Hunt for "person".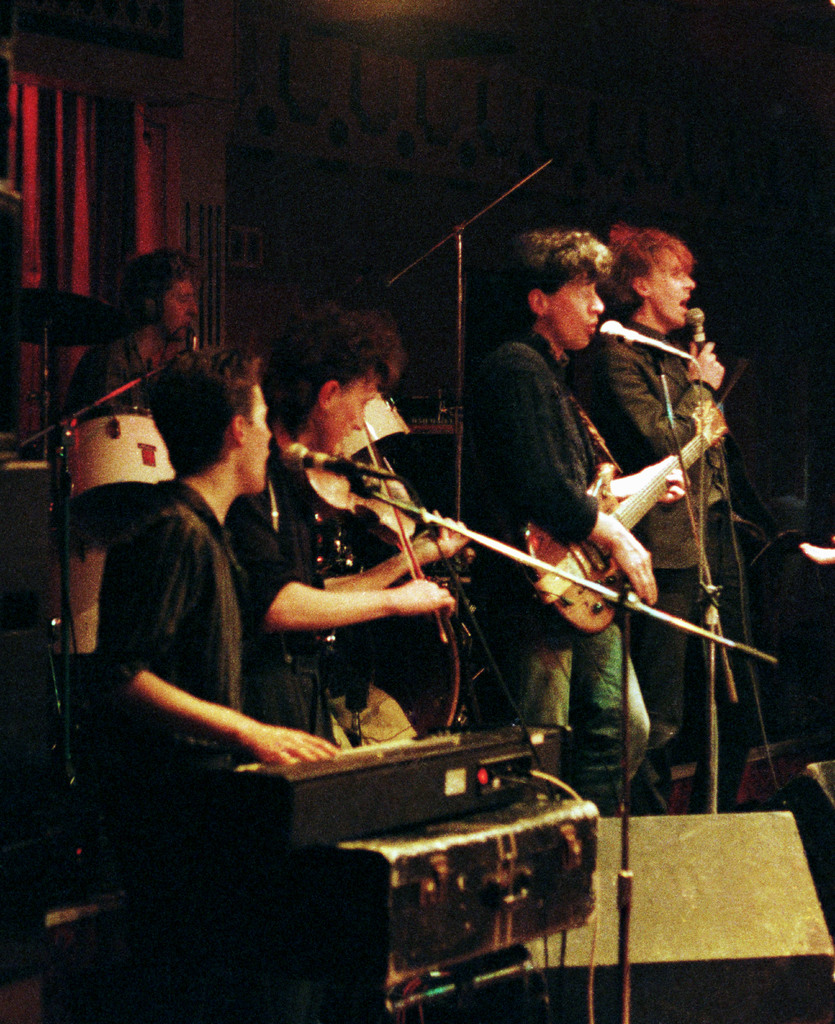
Hunted down at 264/296/452/608.
